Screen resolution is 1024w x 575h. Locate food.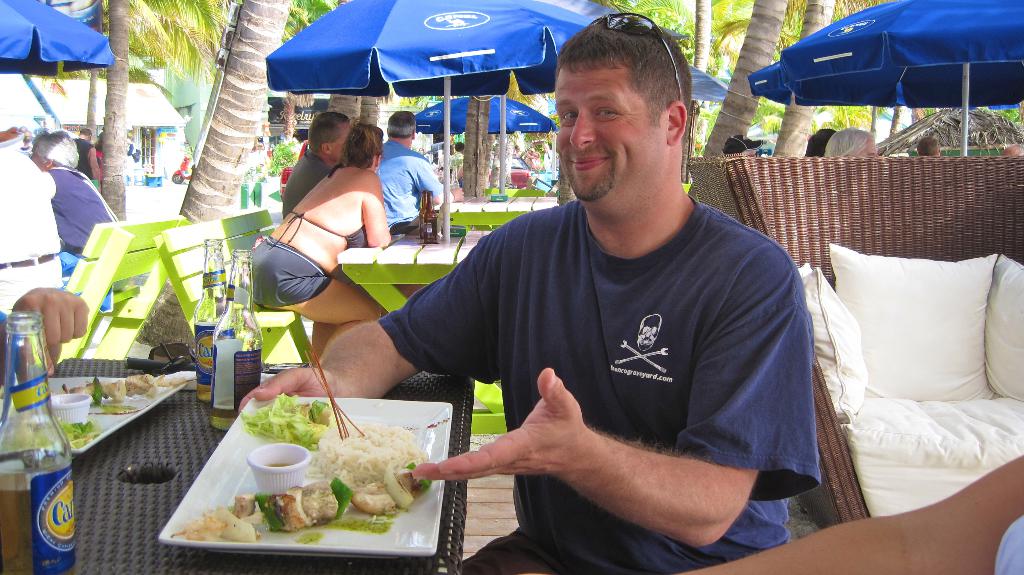
(321,417,410,485).
